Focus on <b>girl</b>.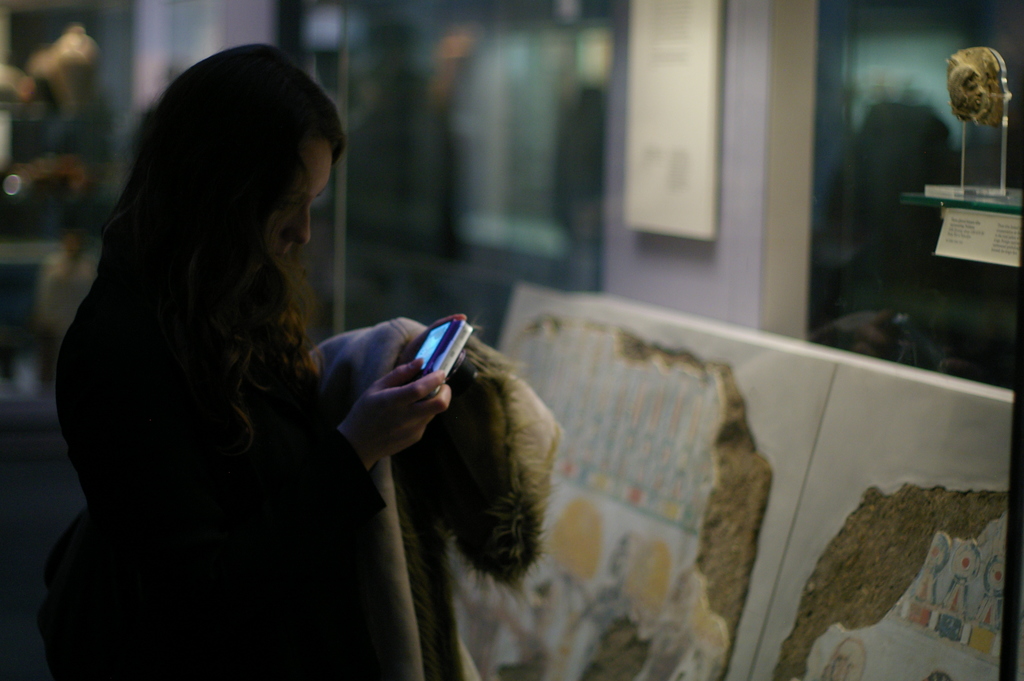
Focused at detection(58, 38, 557, 680).
